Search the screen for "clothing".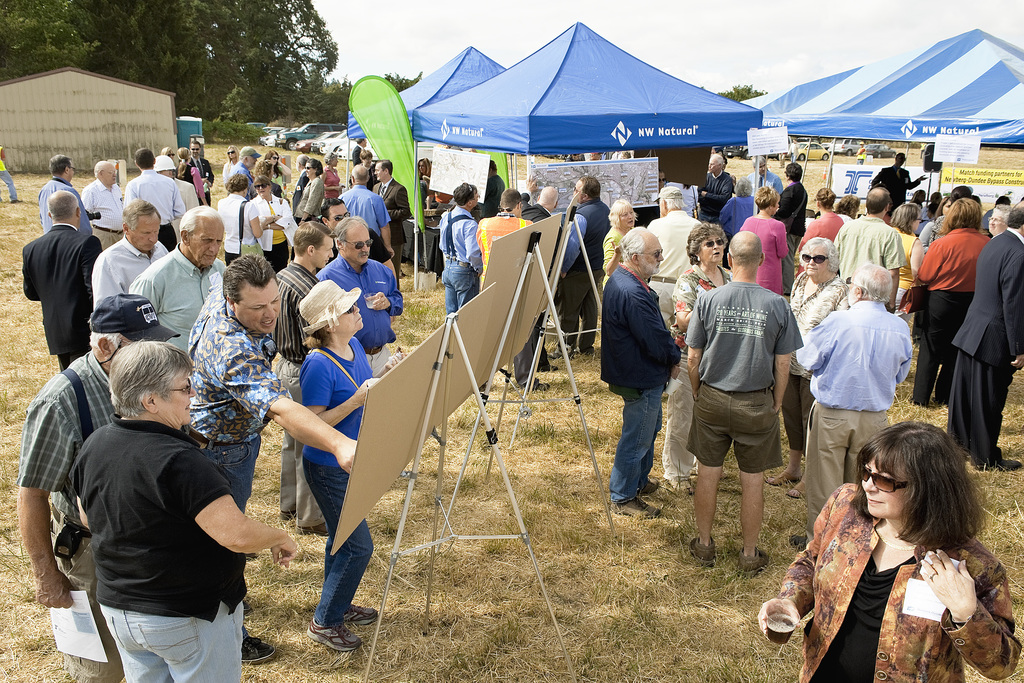
Found at bbox(833, 209, 904, 293).
